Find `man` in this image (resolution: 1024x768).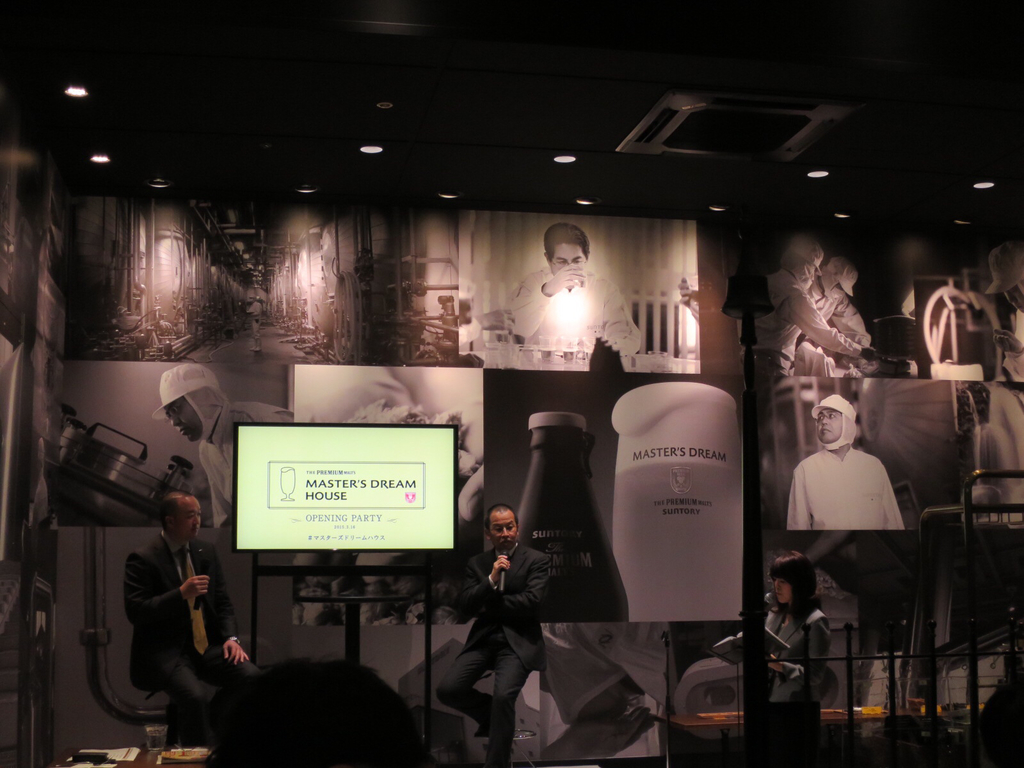
<bbox>739, 236, 880, 385</bbox>.
